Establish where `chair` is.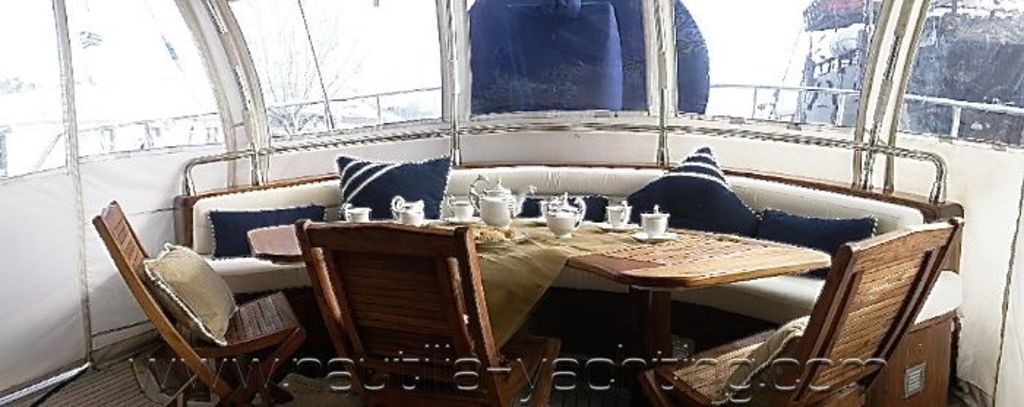
Established at crop(97, 192, 312, 406).
